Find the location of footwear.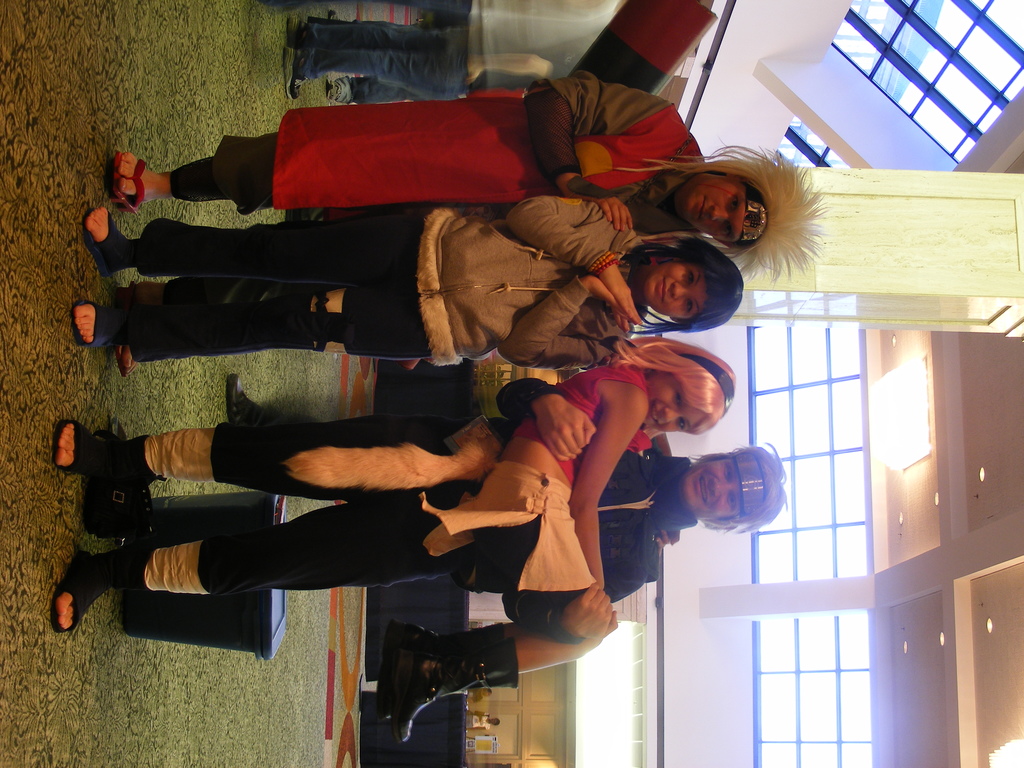
Location: select_region(108, 151, 147, 219).
